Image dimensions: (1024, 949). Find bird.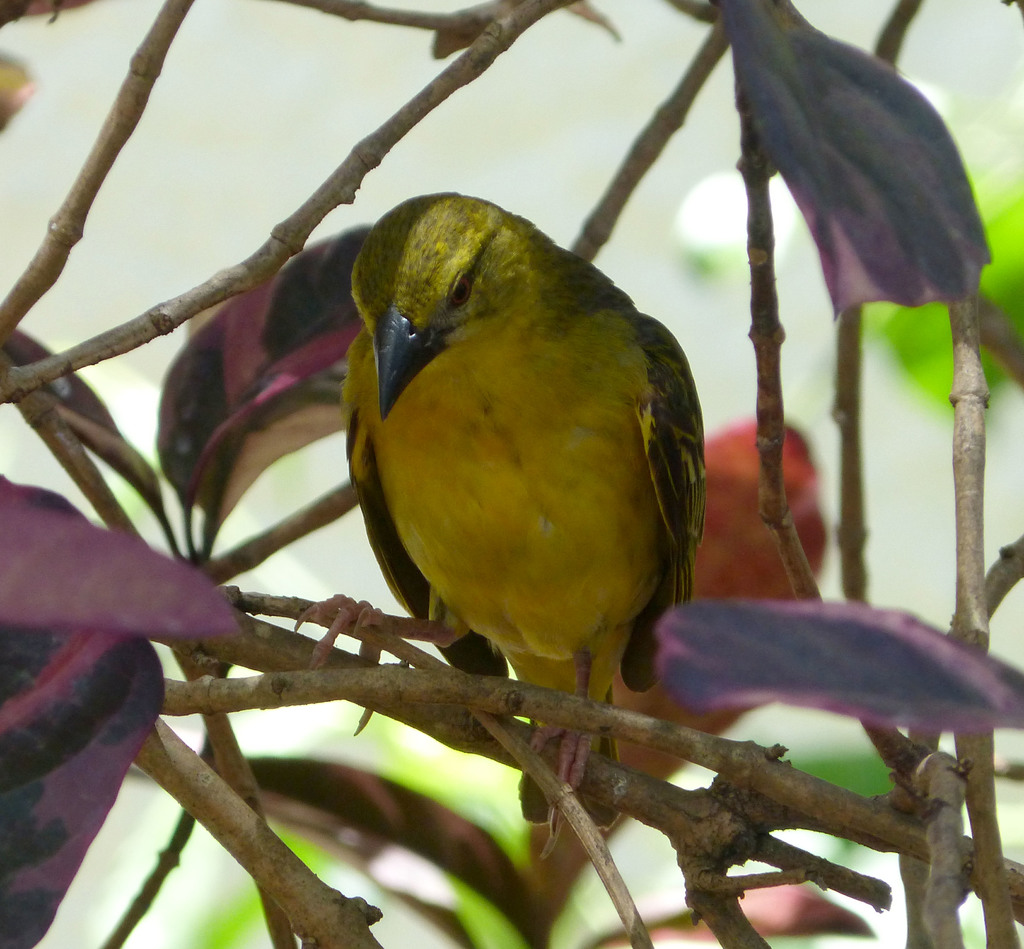
detection(340, 206, 741, 844).
